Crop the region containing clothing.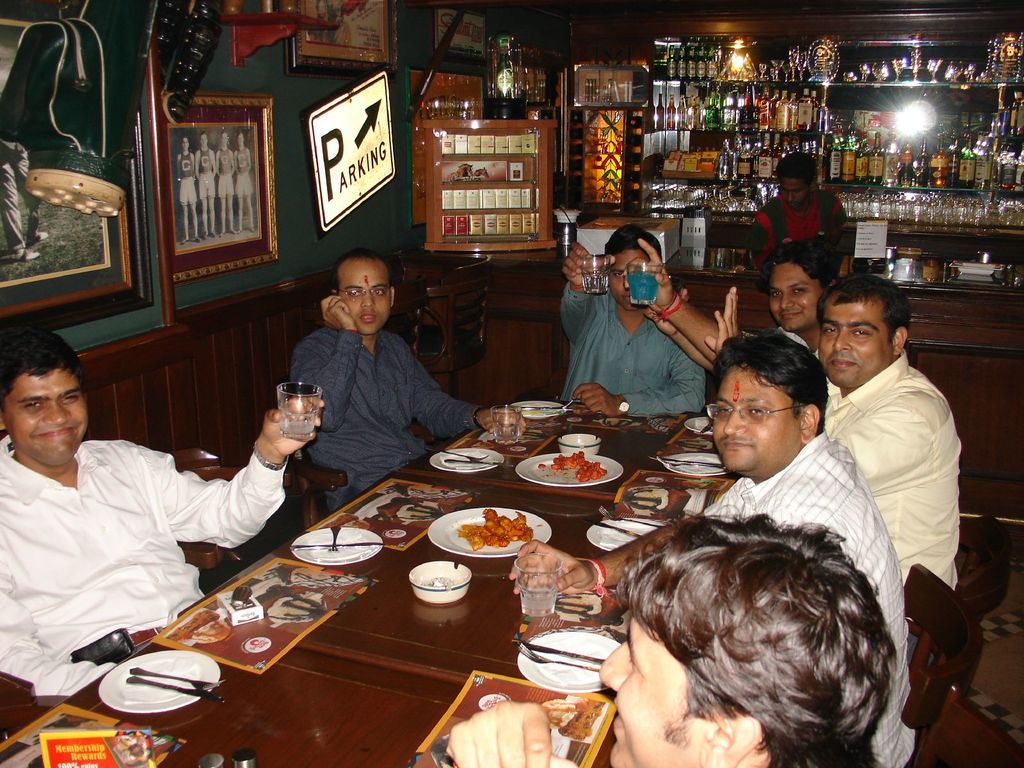
Crop region: crop(753, 192, 842, 264).
